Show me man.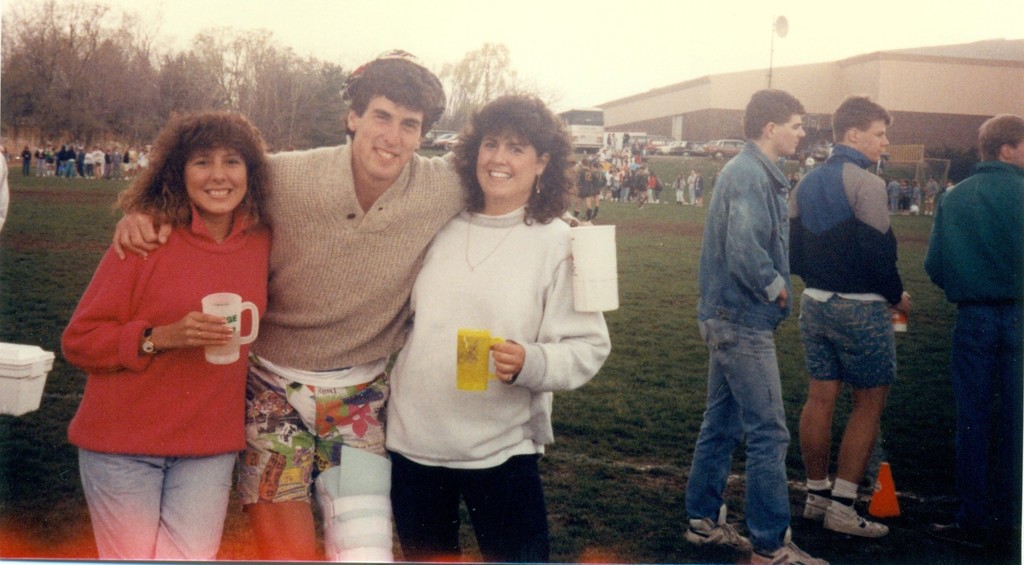
man is here: 792:94:915:541.
